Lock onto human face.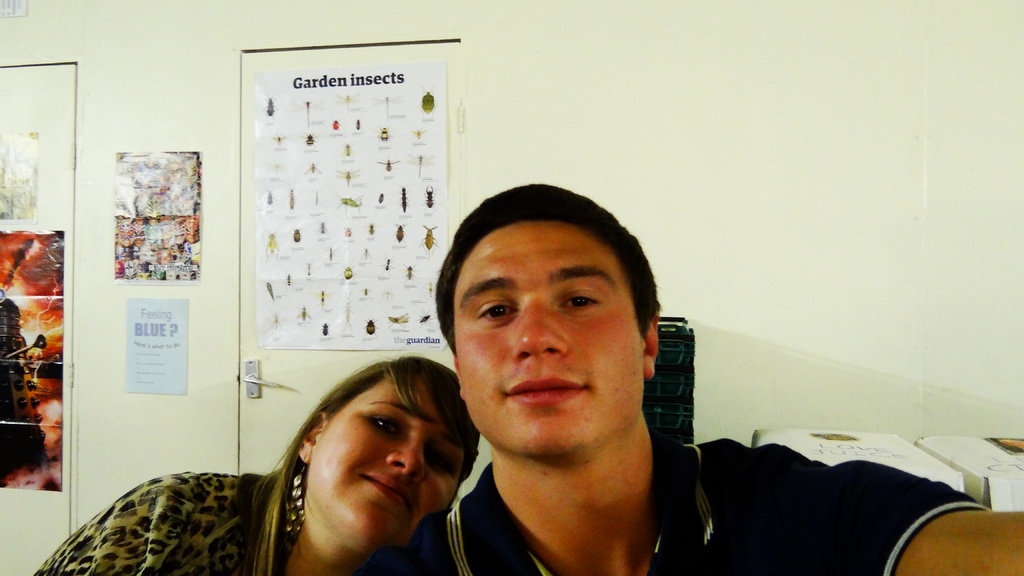
Locked: {"left": 456, "top": 223, "right": 640, "bottom": 454}.
